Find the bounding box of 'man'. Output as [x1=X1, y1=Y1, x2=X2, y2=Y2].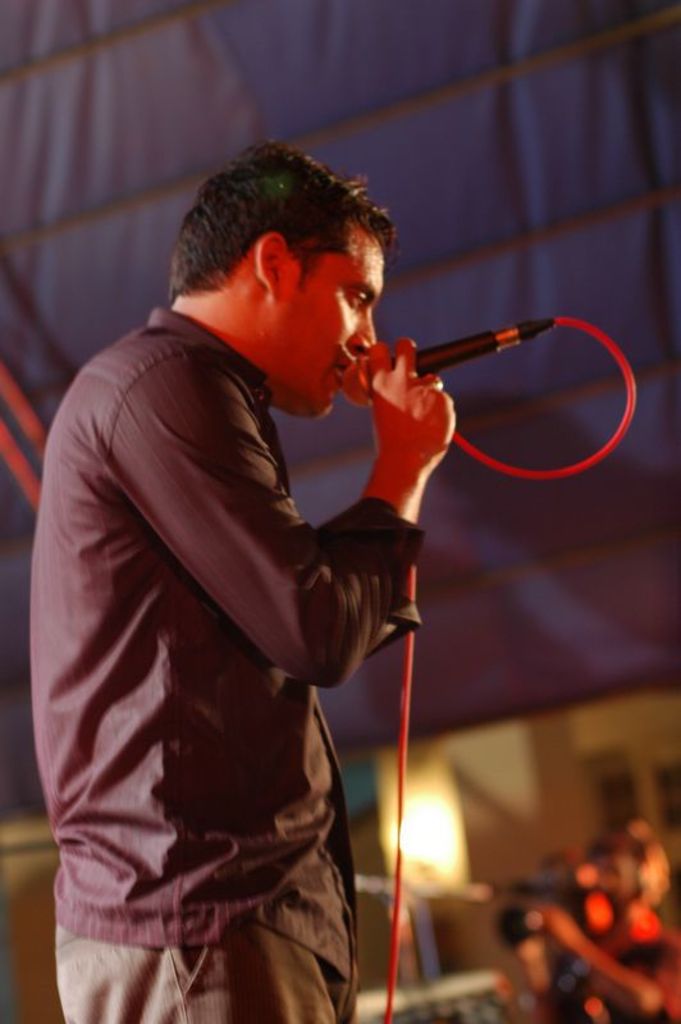
[x1=27, y1=111, x2=516, y2=1005].
